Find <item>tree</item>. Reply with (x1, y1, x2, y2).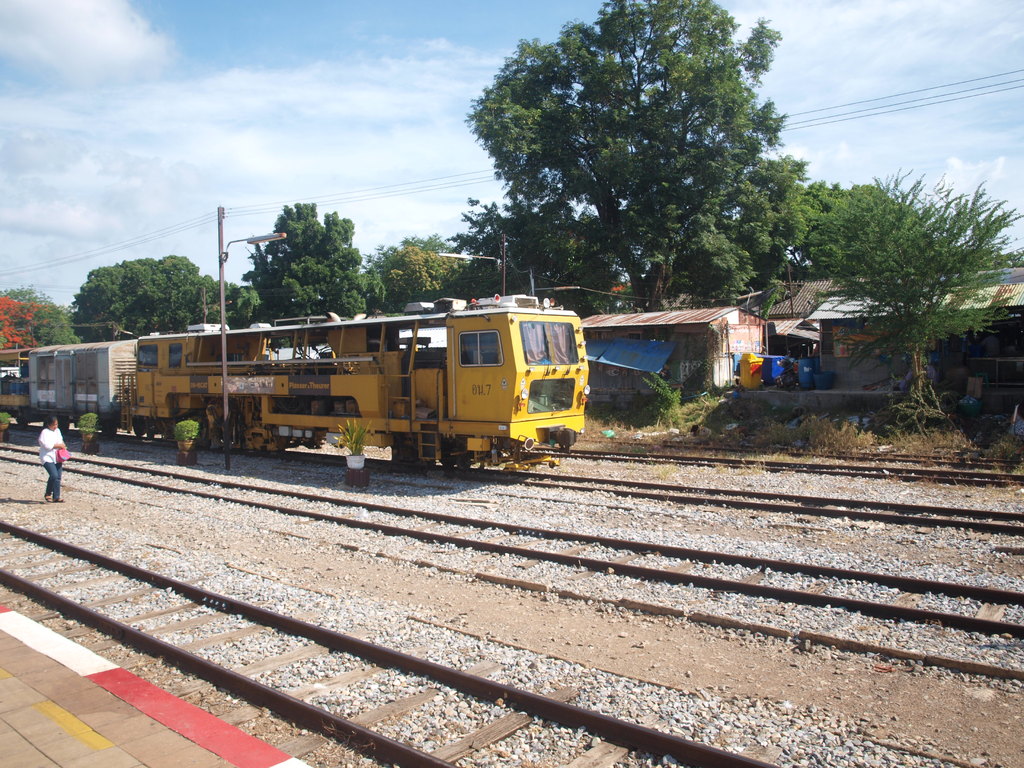
(436, 180, 661, 315).
